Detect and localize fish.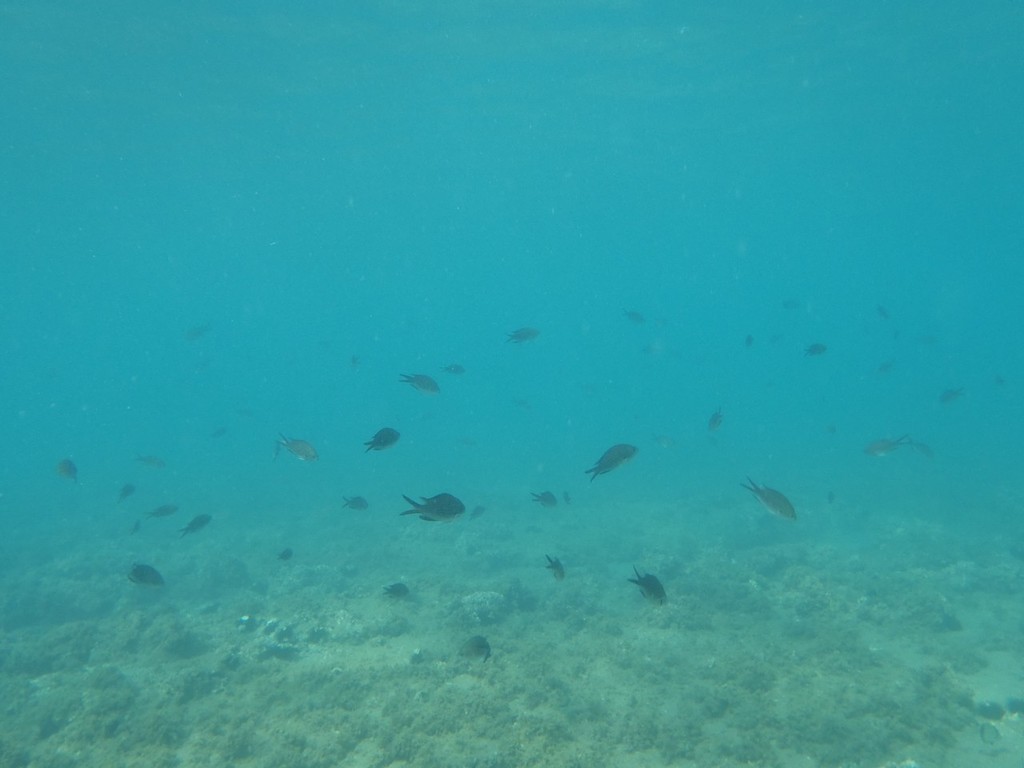
Localized at (629,562,670,607).
